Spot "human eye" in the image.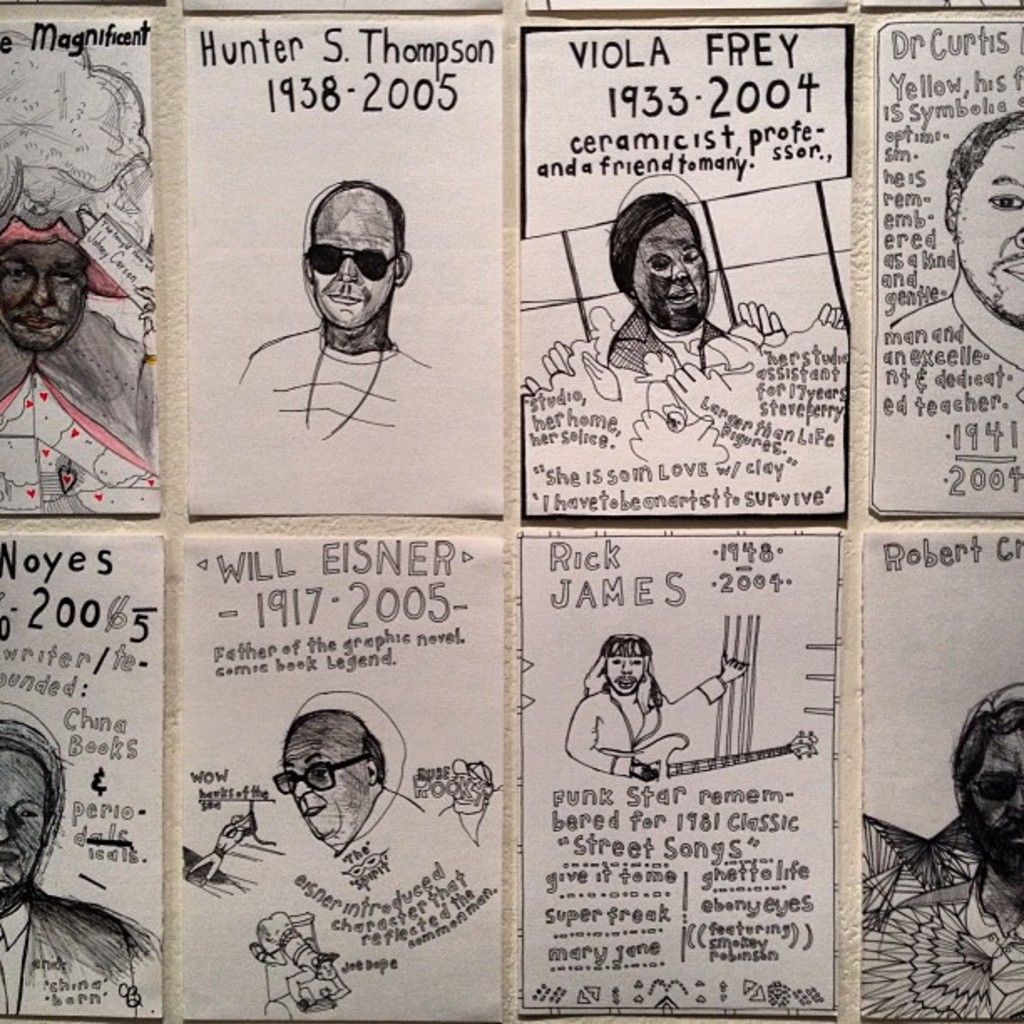
"human eye" found at pyautogui.locateOnScreen(278, 775, 291, 791).
